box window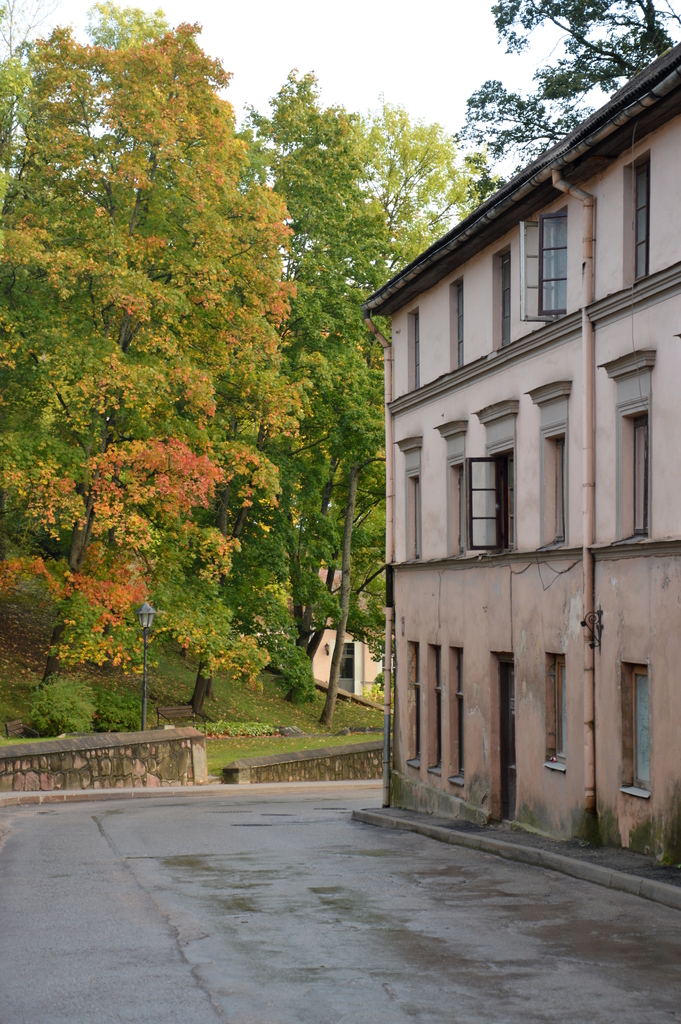
Rect(427, 419, 468, 557)
